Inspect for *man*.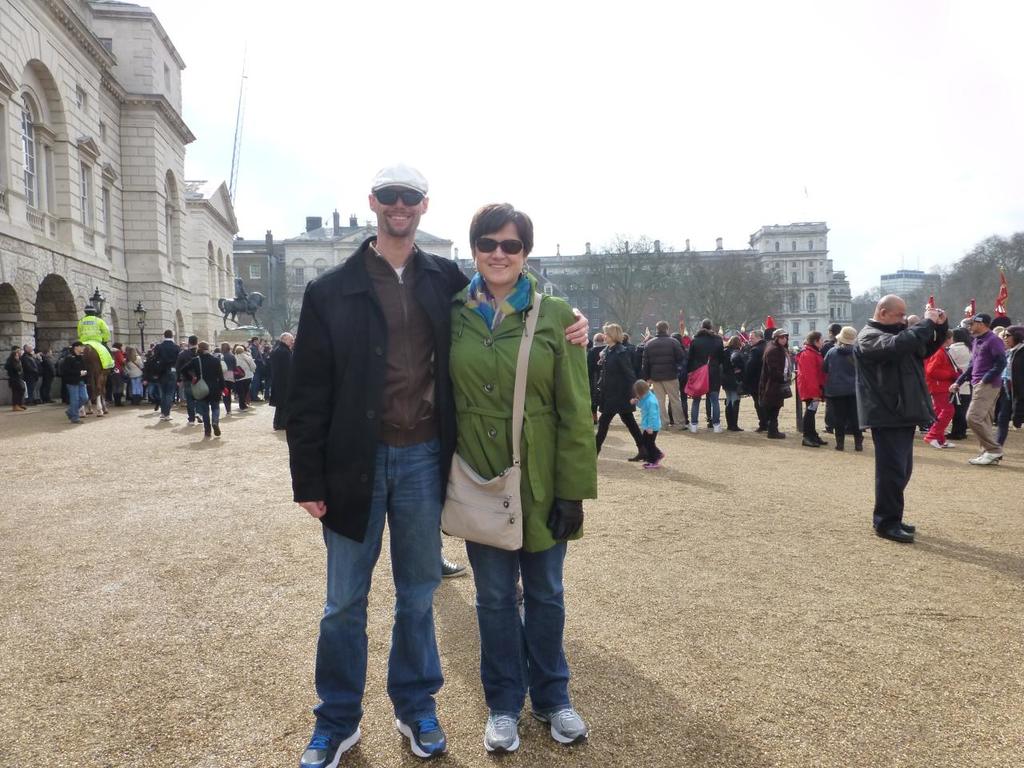
Inspection: bbox=(62, 342, 89, 427).
